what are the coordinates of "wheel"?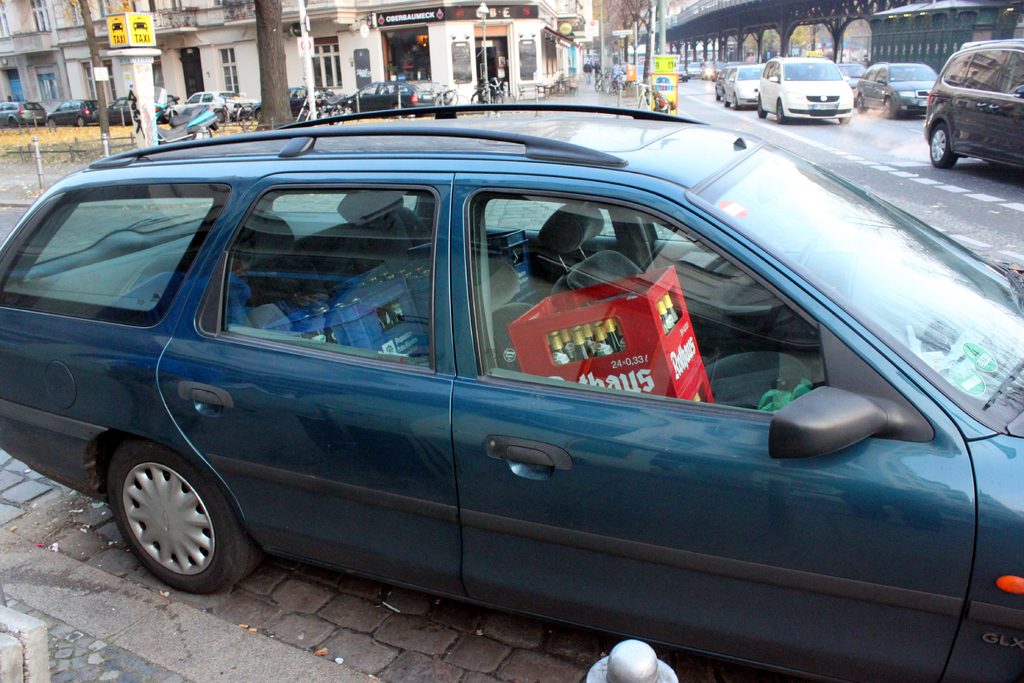
region(324, 103, 345, 126).
